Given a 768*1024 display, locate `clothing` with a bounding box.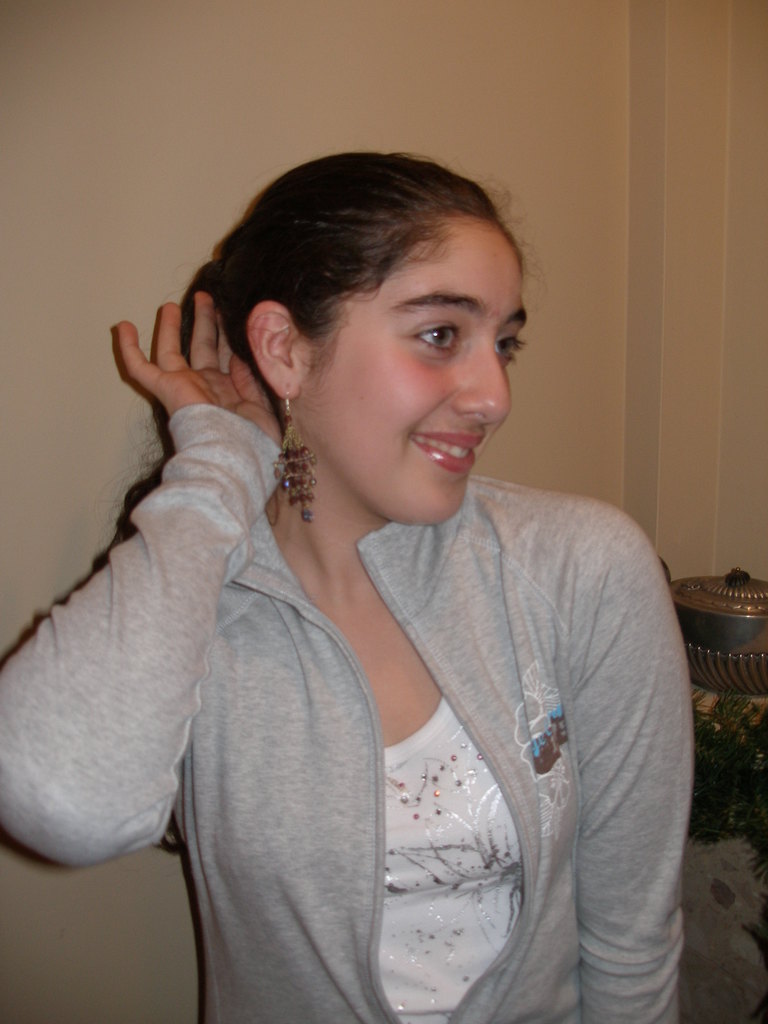
Located: [x1=49, y1=315, x2=693, y2=1016].
